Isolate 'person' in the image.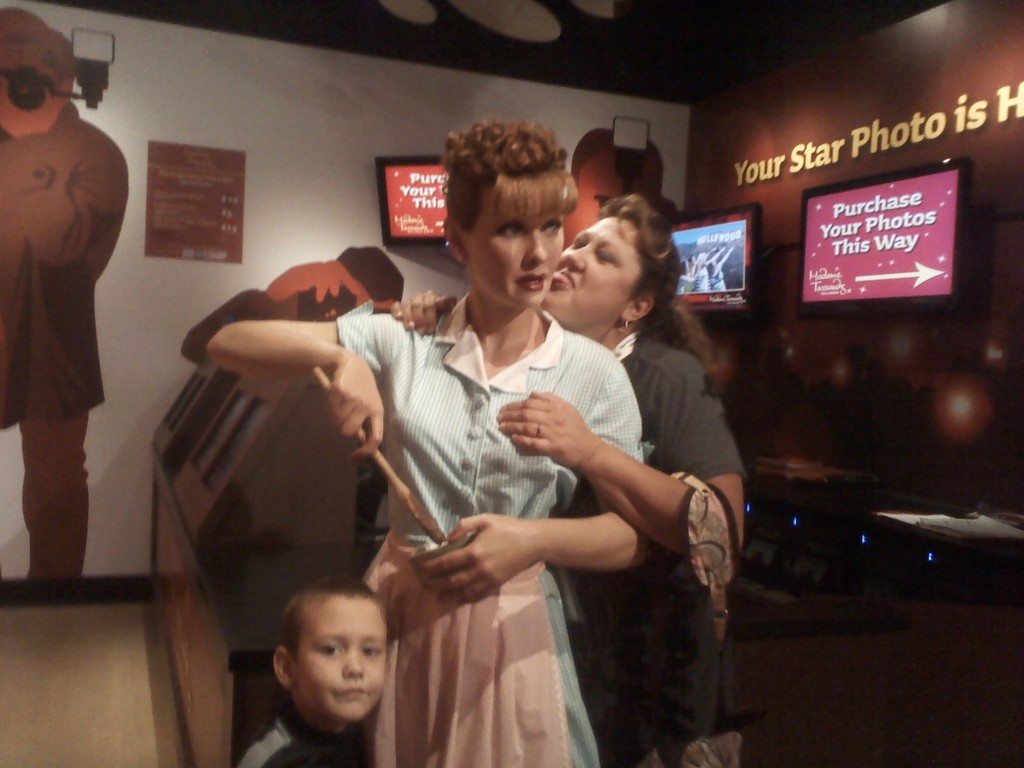
Isolated region: [left=676, top=258, right=700, bottom=291].
